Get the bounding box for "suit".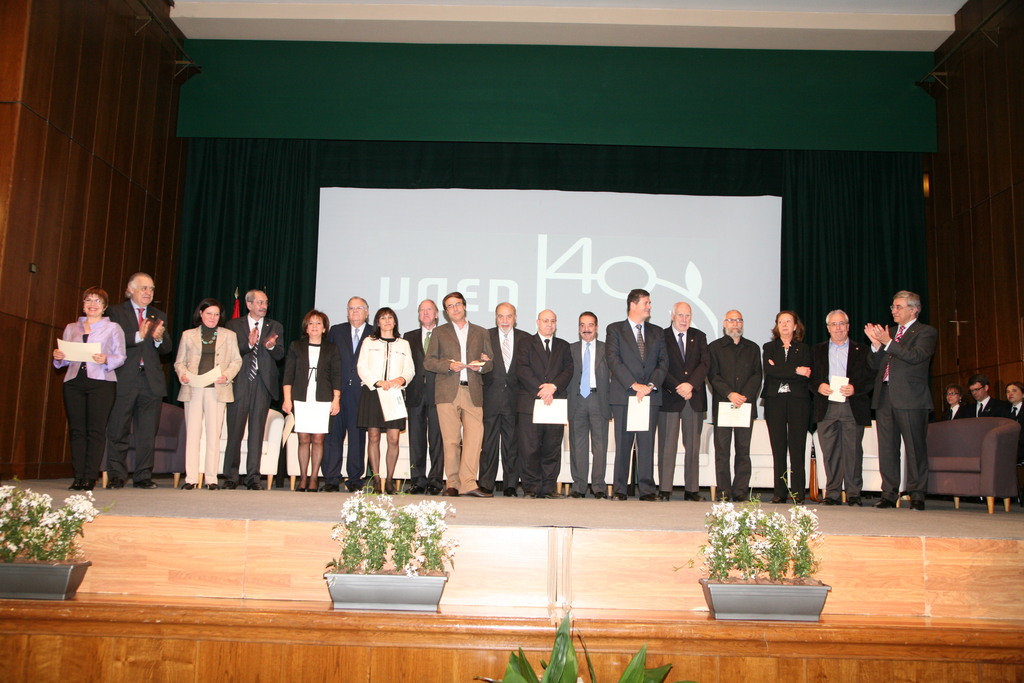
<box>351,334,418,431</box>.
